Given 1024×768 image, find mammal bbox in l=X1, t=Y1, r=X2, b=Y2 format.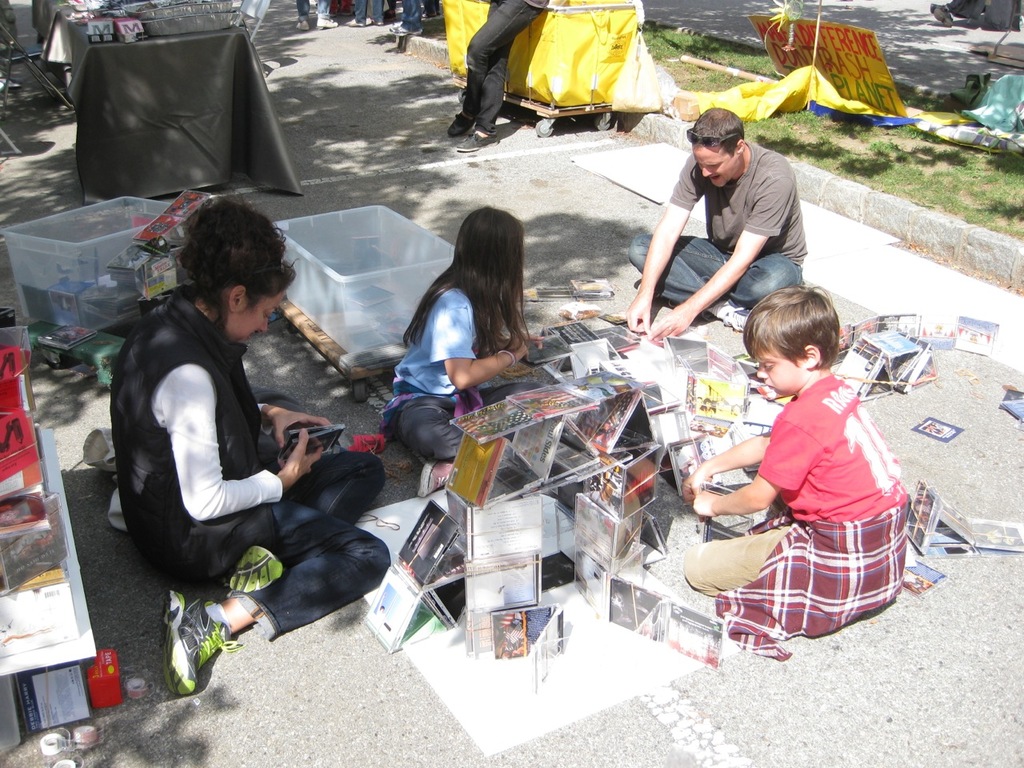
l=375, t=201, r=547, b=498.
